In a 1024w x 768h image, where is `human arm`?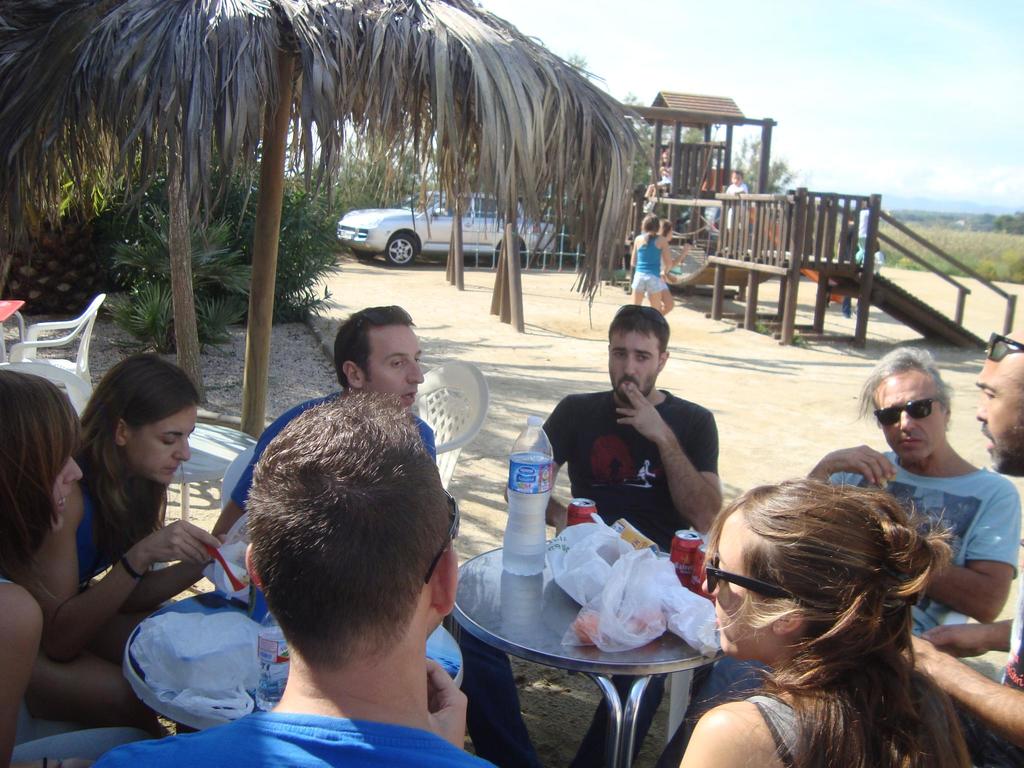
660, 237, 695, 276.
